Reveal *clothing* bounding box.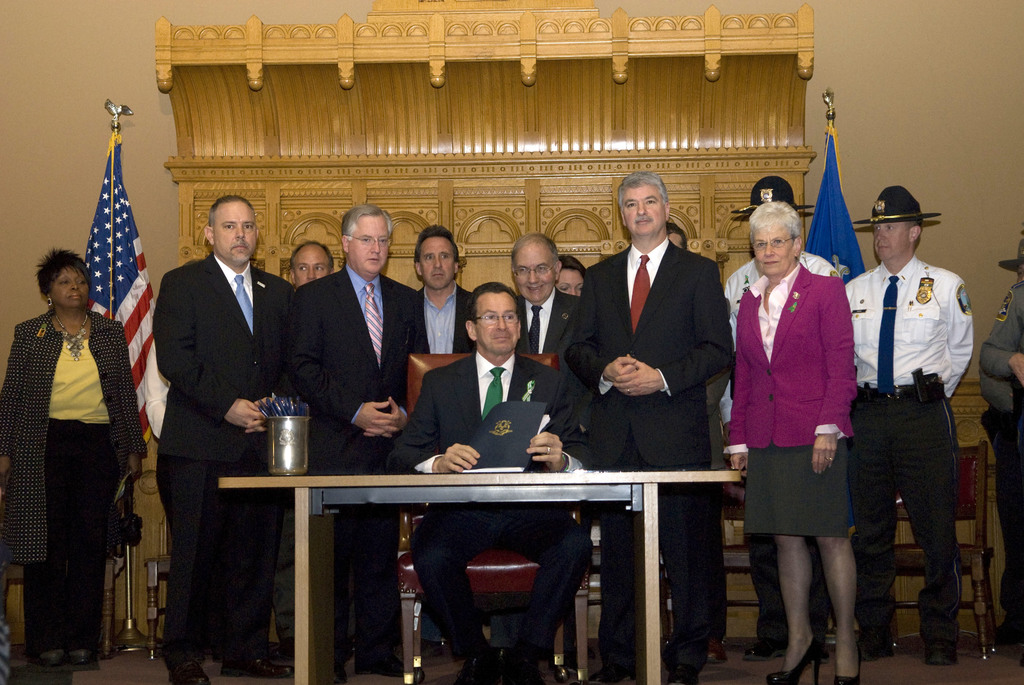
Revealed: rect(396, 350, 596, 654).
